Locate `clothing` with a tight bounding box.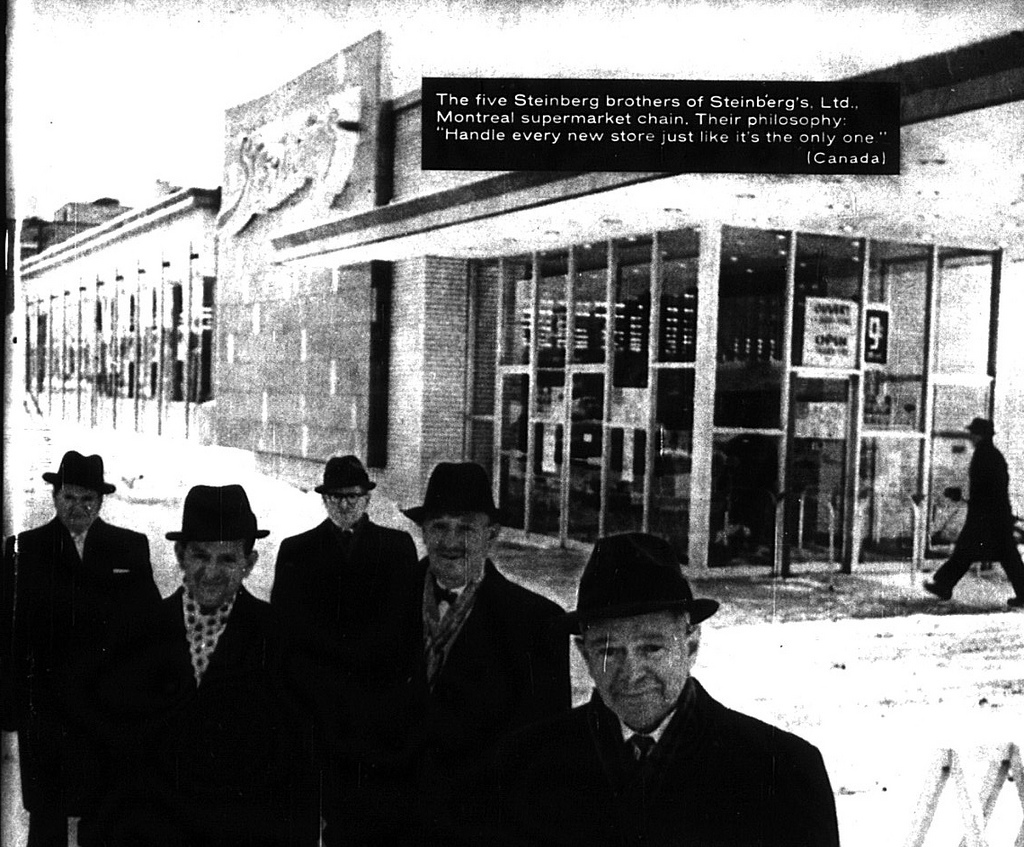
locate(287, 518, 420, 825).
